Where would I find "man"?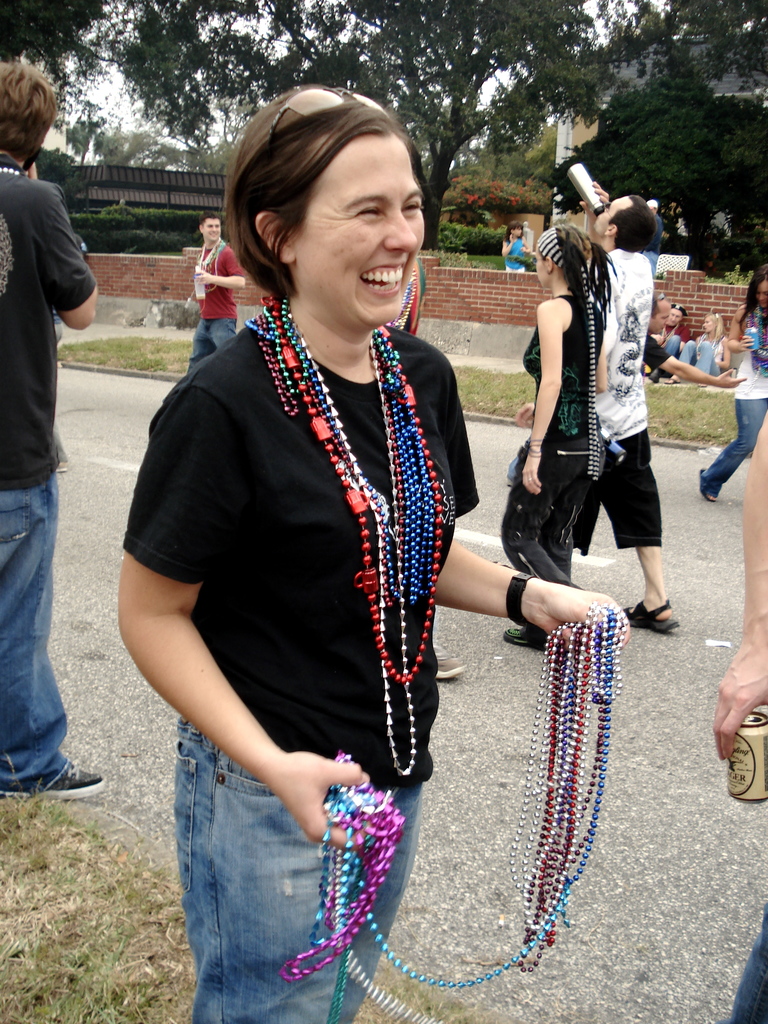
At l=643, t=291, r=747, b=390.
